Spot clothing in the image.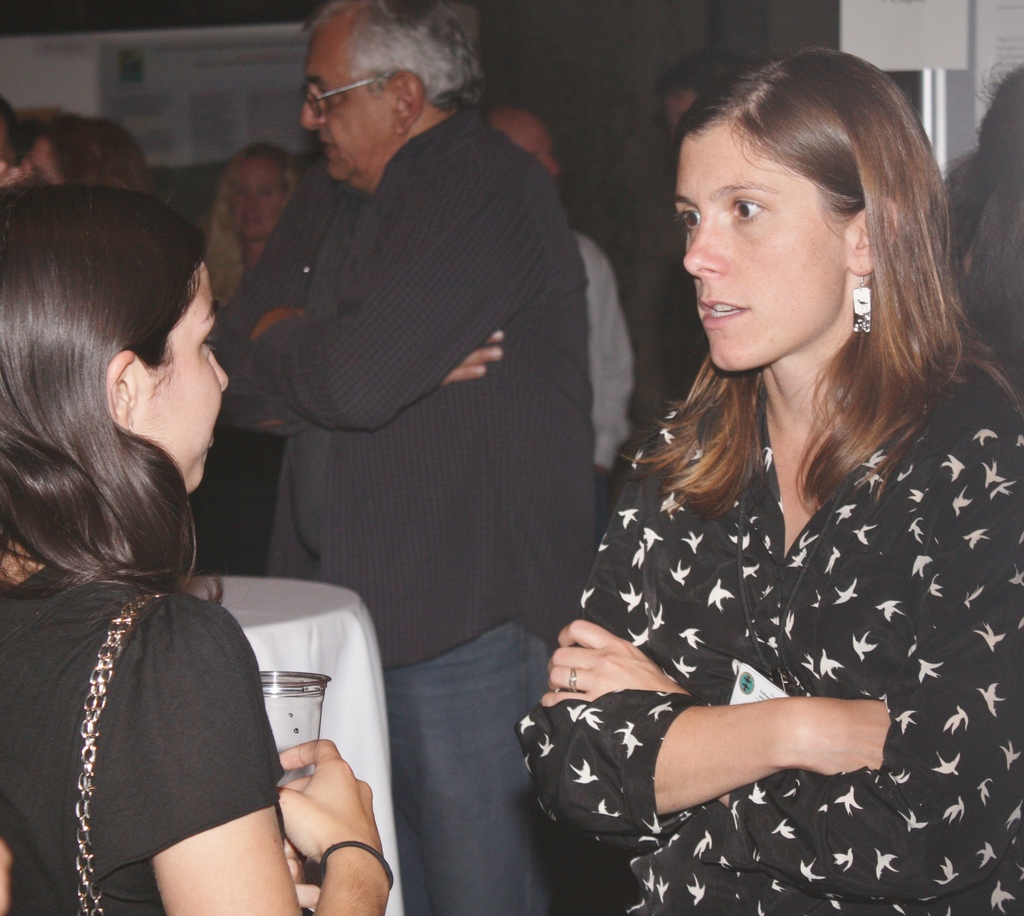
clothing found at (x1=0, y1=564, x2=286, y2=915).
